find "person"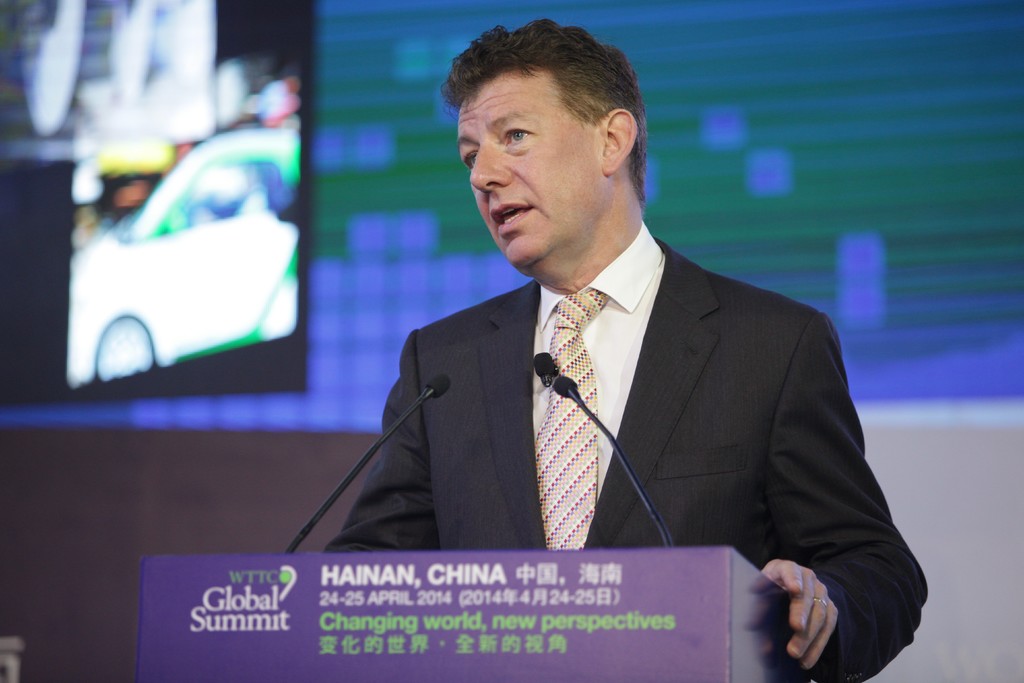
BBox(320, 19, 932, 682)
